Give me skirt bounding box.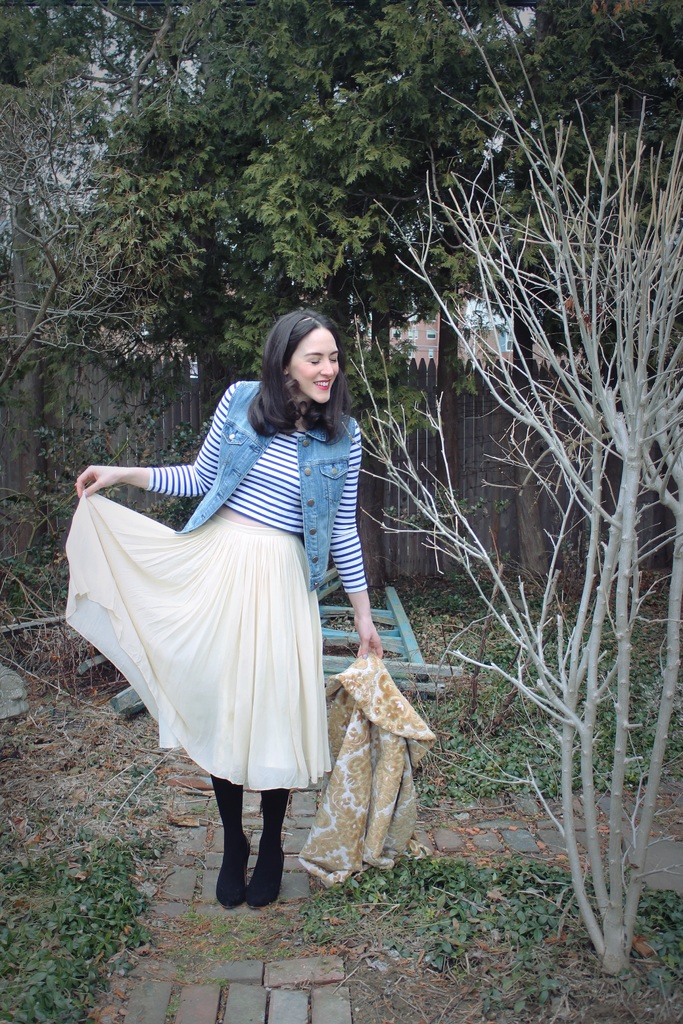
{"x1": 64, "y1": 489, "x2": 332, "y2": 796}.
